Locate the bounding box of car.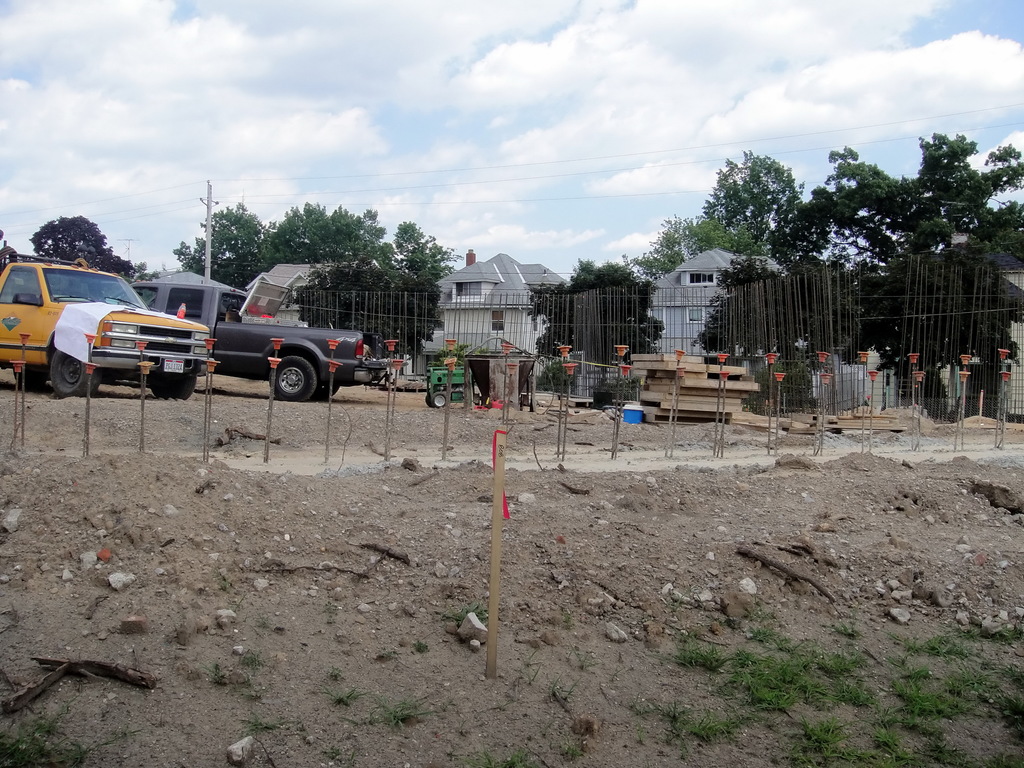
Bounding box: rect(0, 249, 224, 403).
